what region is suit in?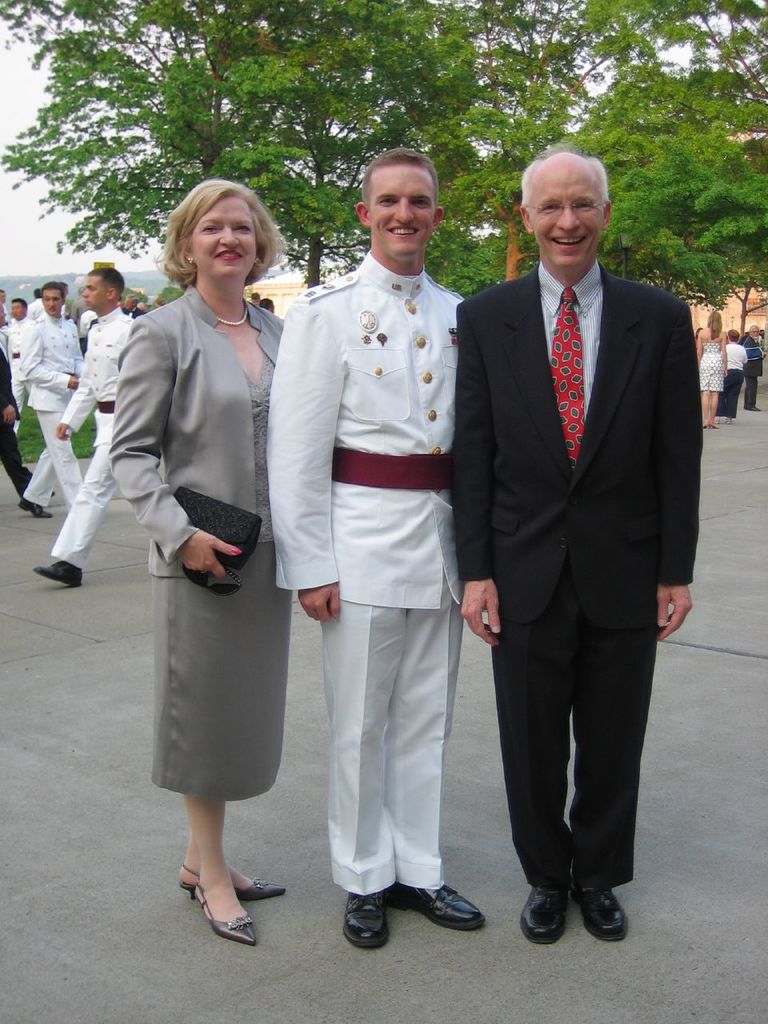
<box>465,134,703,963</box>.
